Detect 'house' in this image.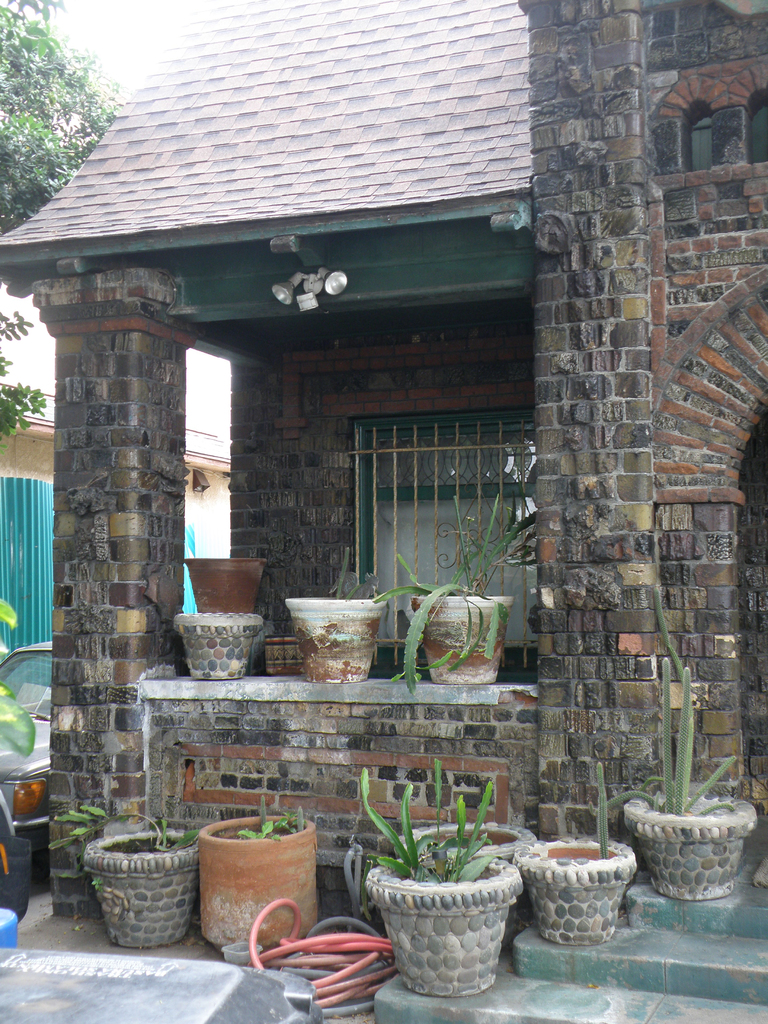
Detection: [x1=0, y1=0, x2=767, y2=921].
